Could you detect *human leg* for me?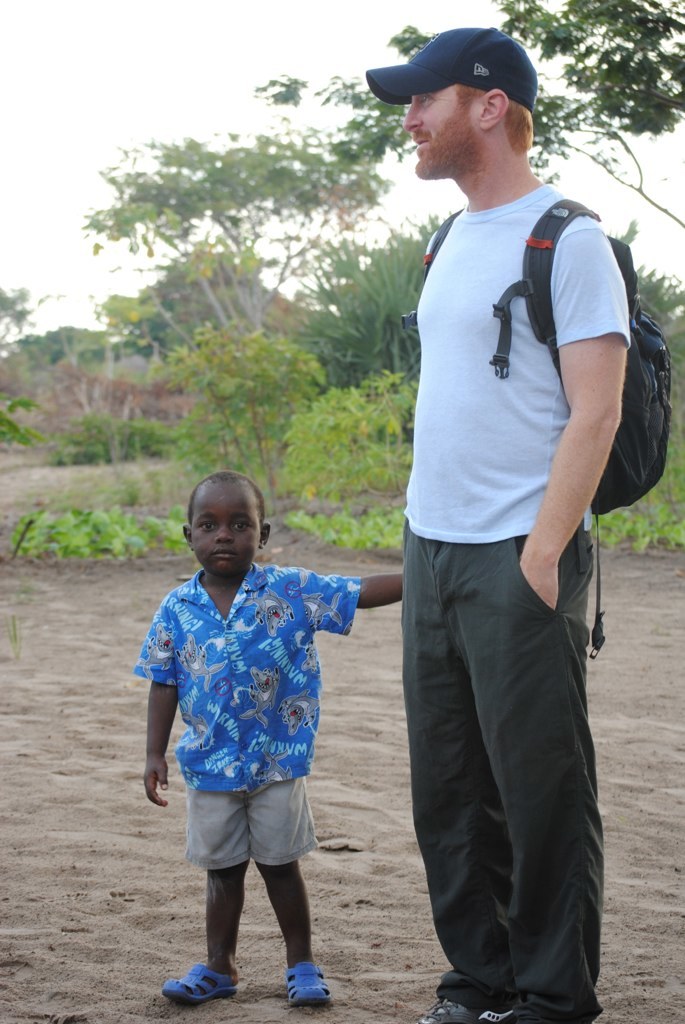
Detection result: l=166, t=863, r=246, b=994.
